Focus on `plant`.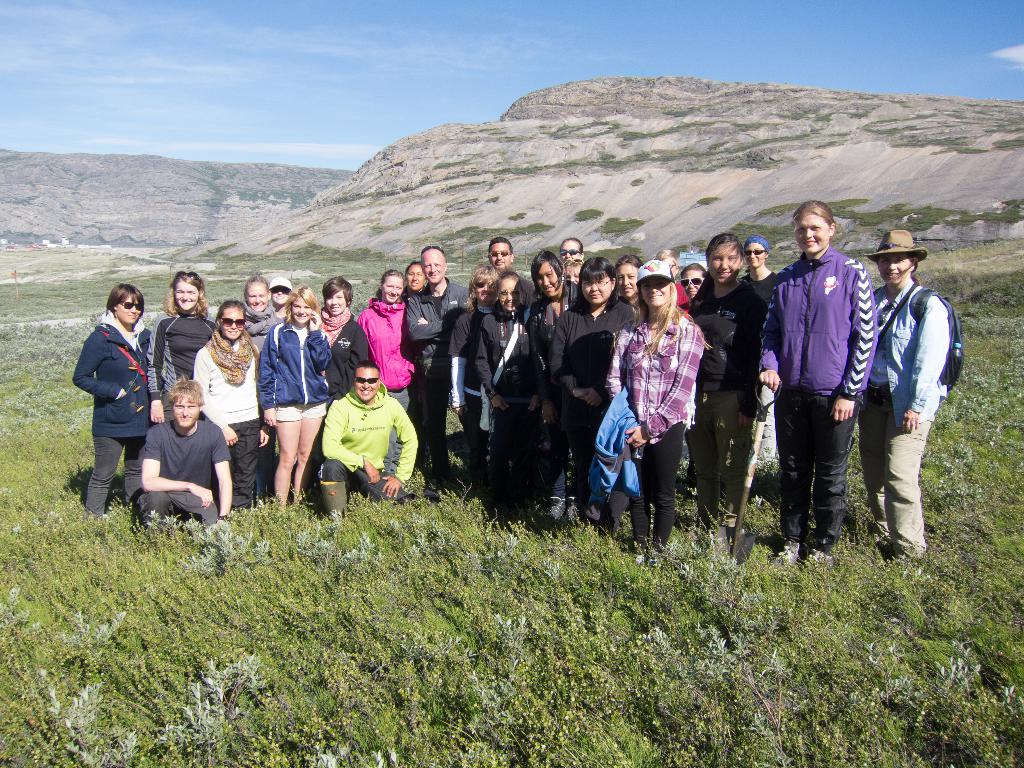
Focused at select_region(158, 648, 268, 765).
